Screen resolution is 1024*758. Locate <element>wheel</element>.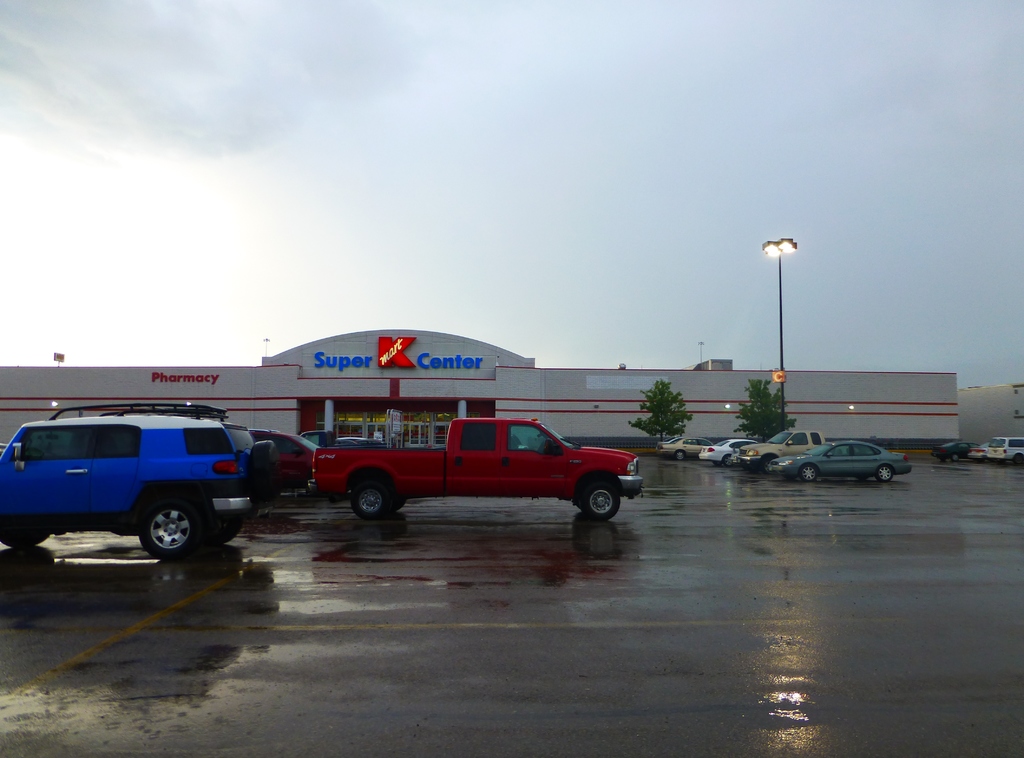
(675,451,685,458).
